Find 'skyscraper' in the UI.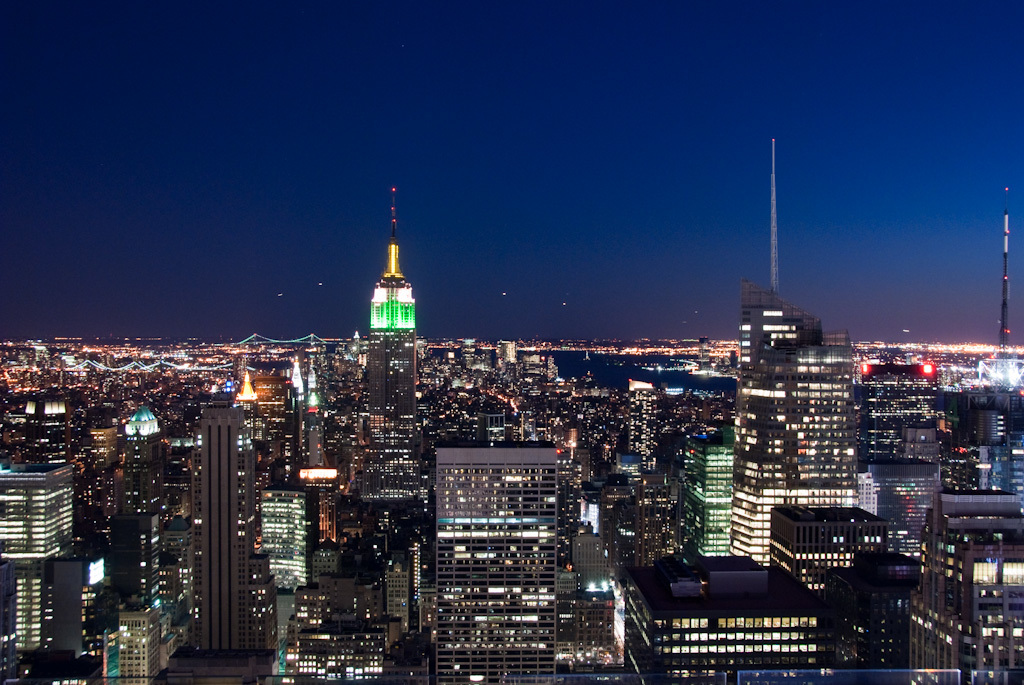
UI element at <box>669,438,743,563</box>.
